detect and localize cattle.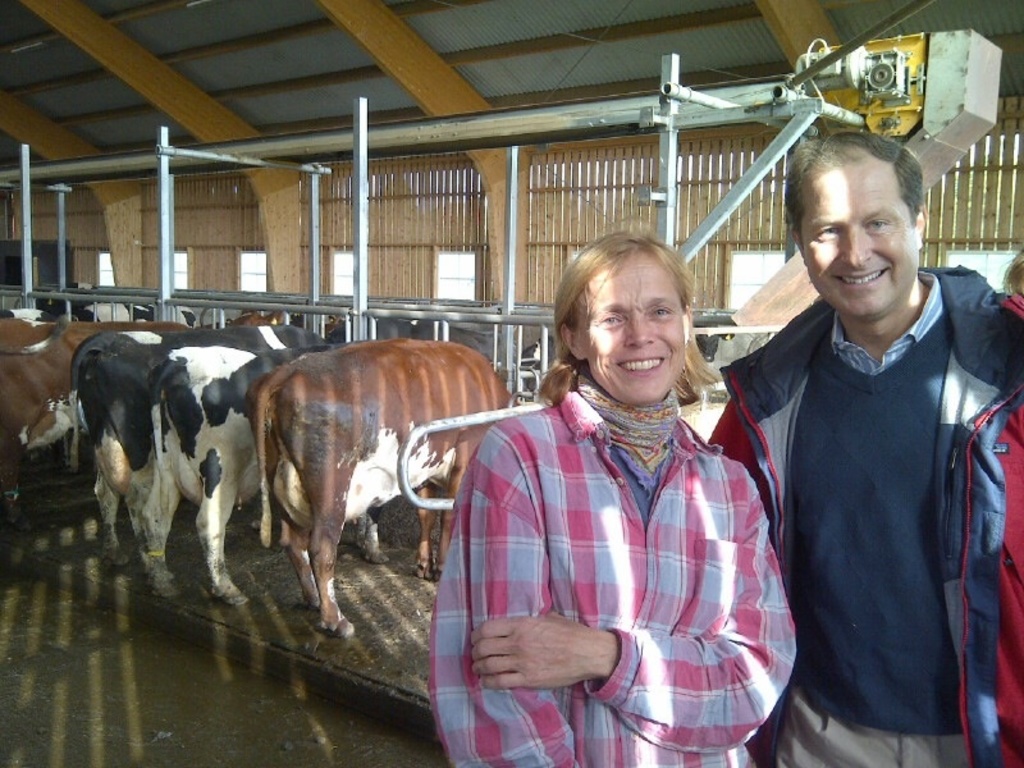
Localized at <bbox>244, 340, 518, 632</bbox>.
